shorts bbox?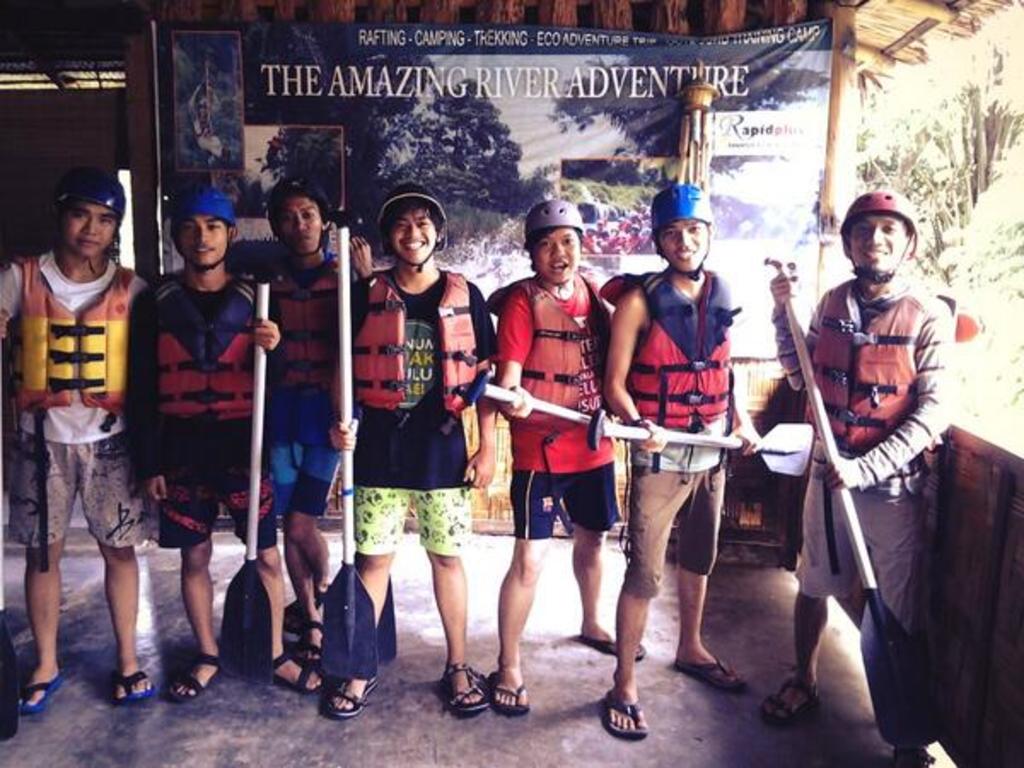
crop(157, 439, 278, 546)
